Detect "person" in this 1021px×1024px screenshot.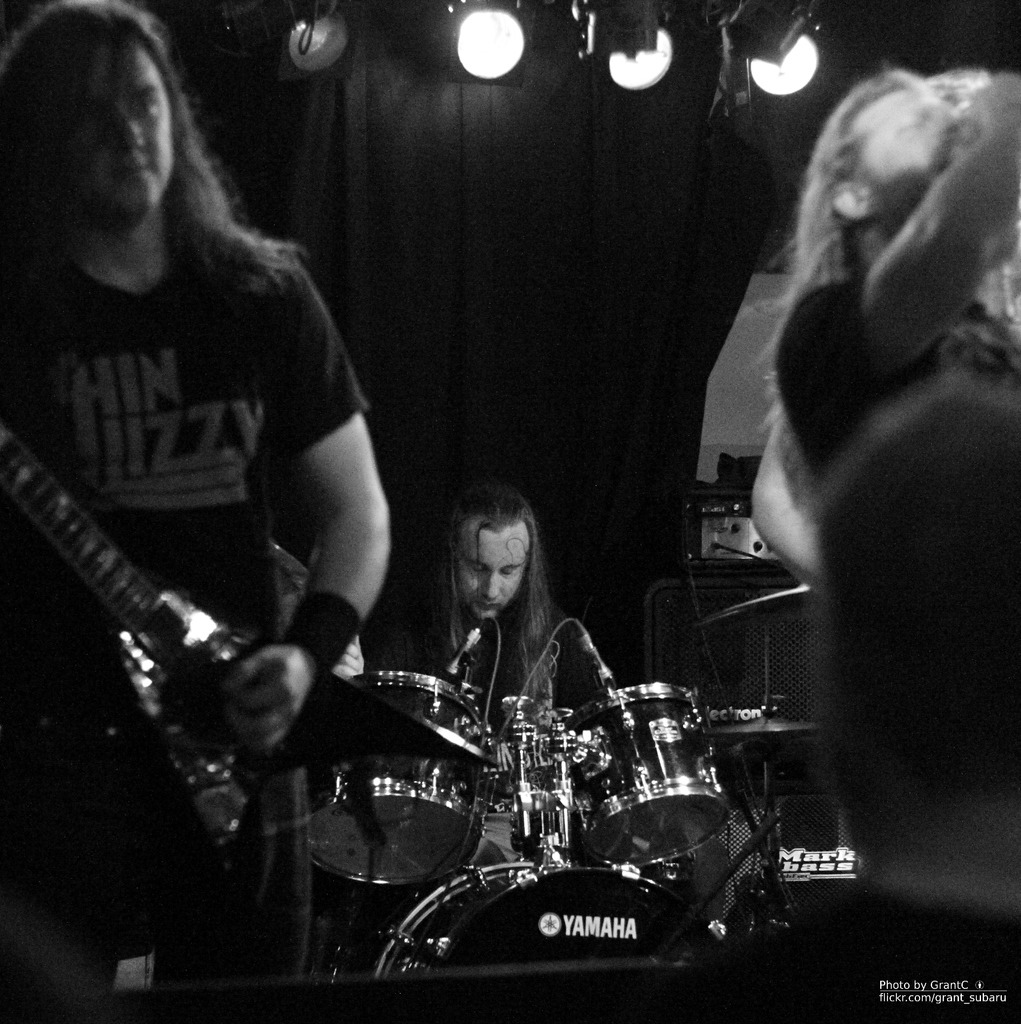
Detection: bbox=[770, 66, 1020, 1023].
